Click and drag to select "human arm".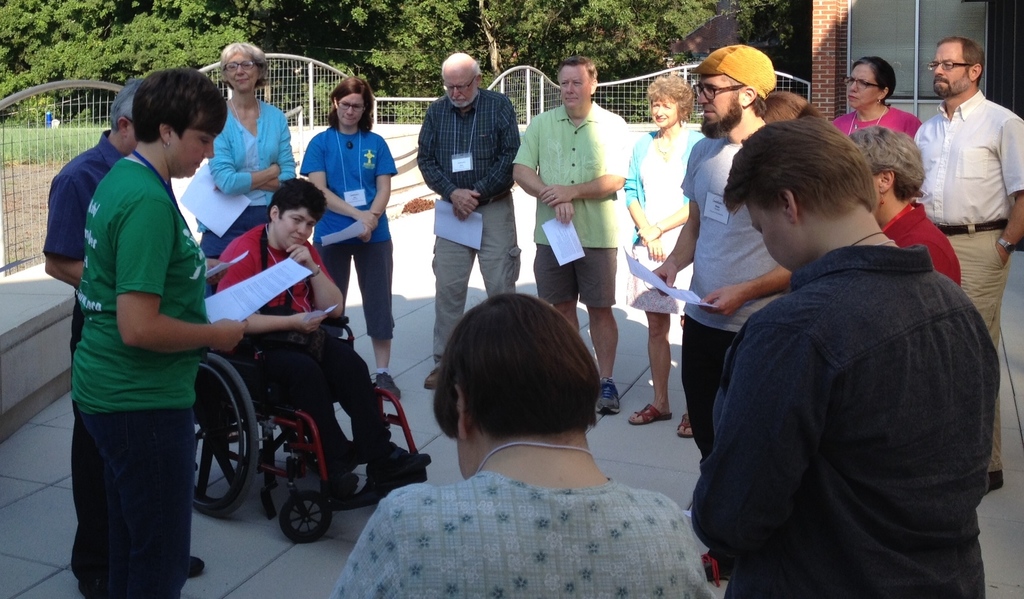
Selection: l=647, t=133, r=696, b=291.
